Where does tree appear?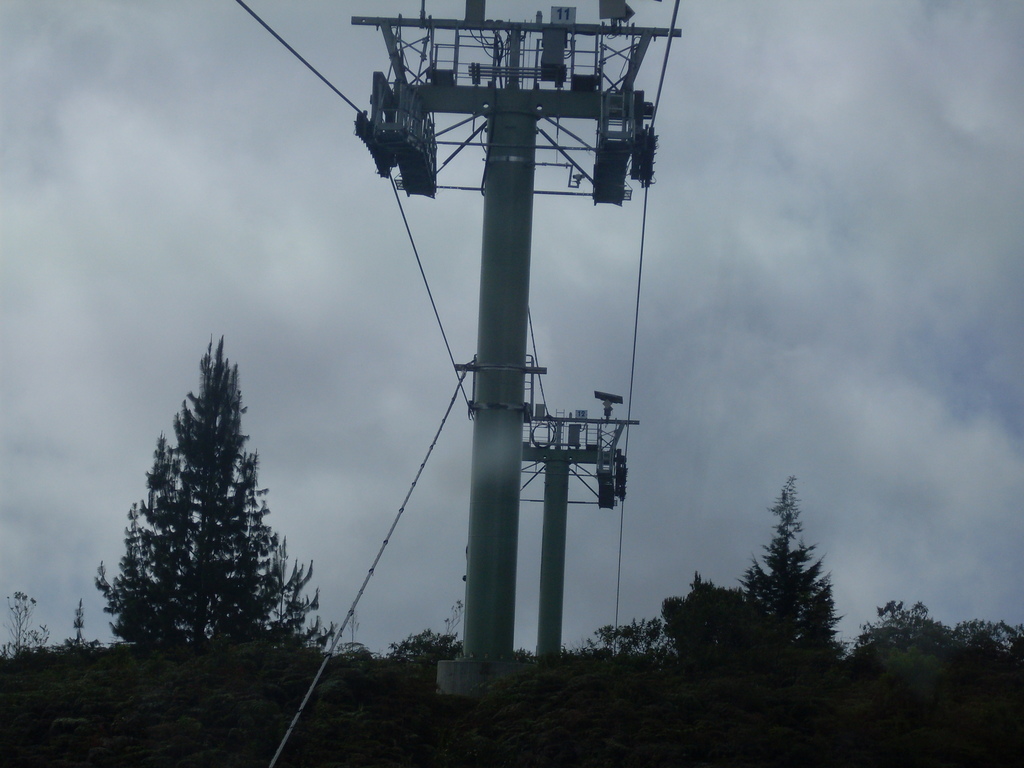
Appears at region(747, 476, 845, 659).
